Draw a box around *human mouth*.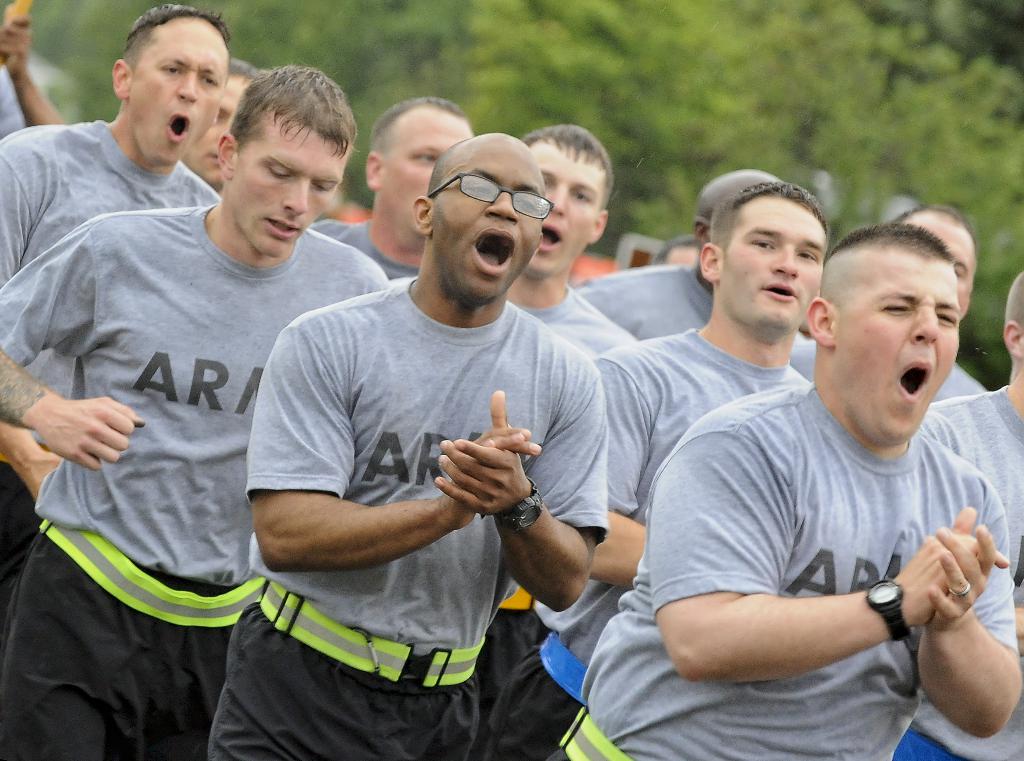
<box>469,233,510,274</box>.
